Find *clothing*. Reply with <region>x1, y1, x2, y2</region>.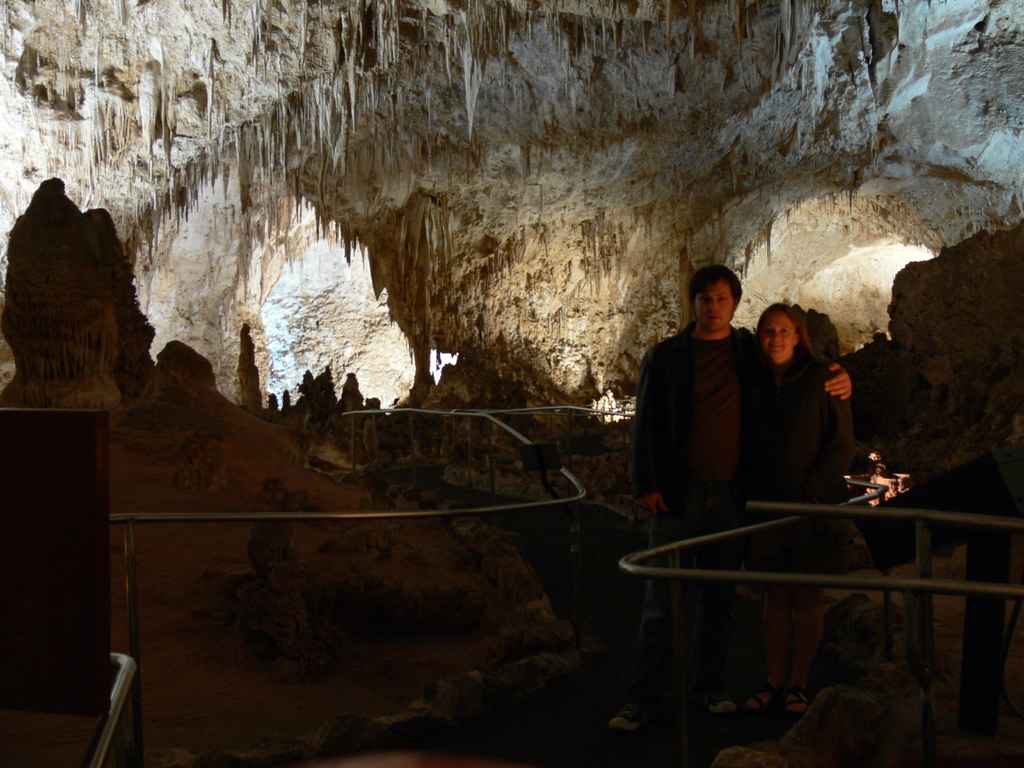
<region>616, 324, 756, 527</region>.
